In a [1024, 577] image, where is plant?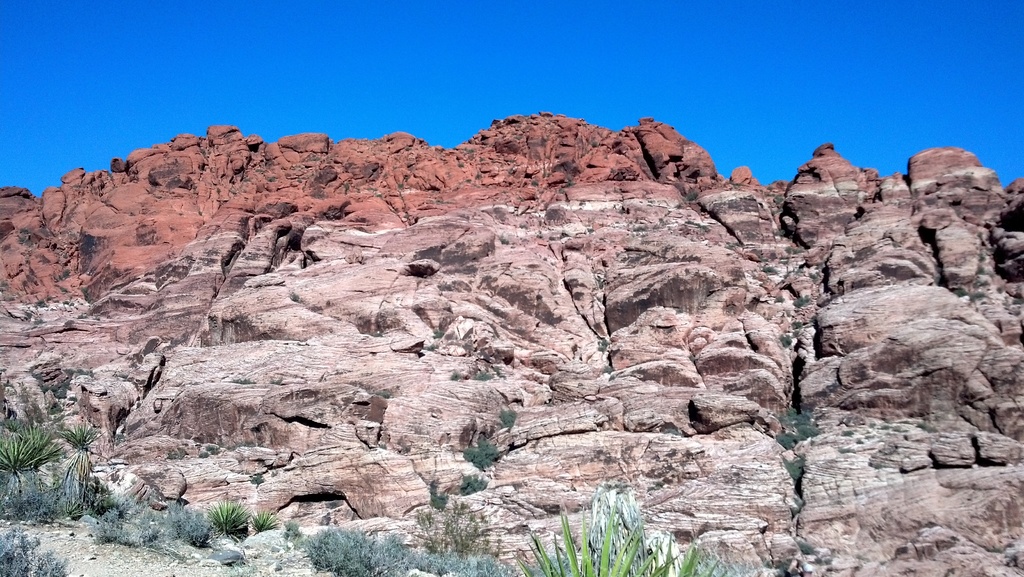
<region>497, 409, 520, 435</region>.
